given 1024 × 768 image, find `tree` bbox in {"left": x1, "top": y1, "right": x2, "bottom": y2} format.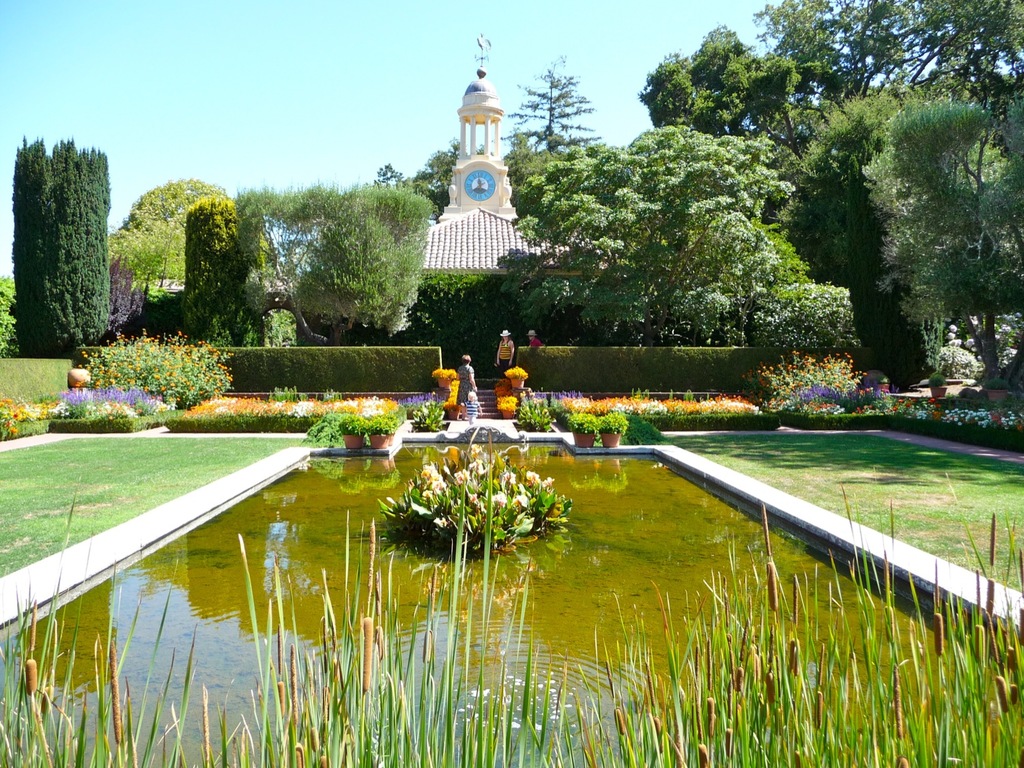
{"left": 230, "top": 183, "right": 430, "bottom": 358}.
